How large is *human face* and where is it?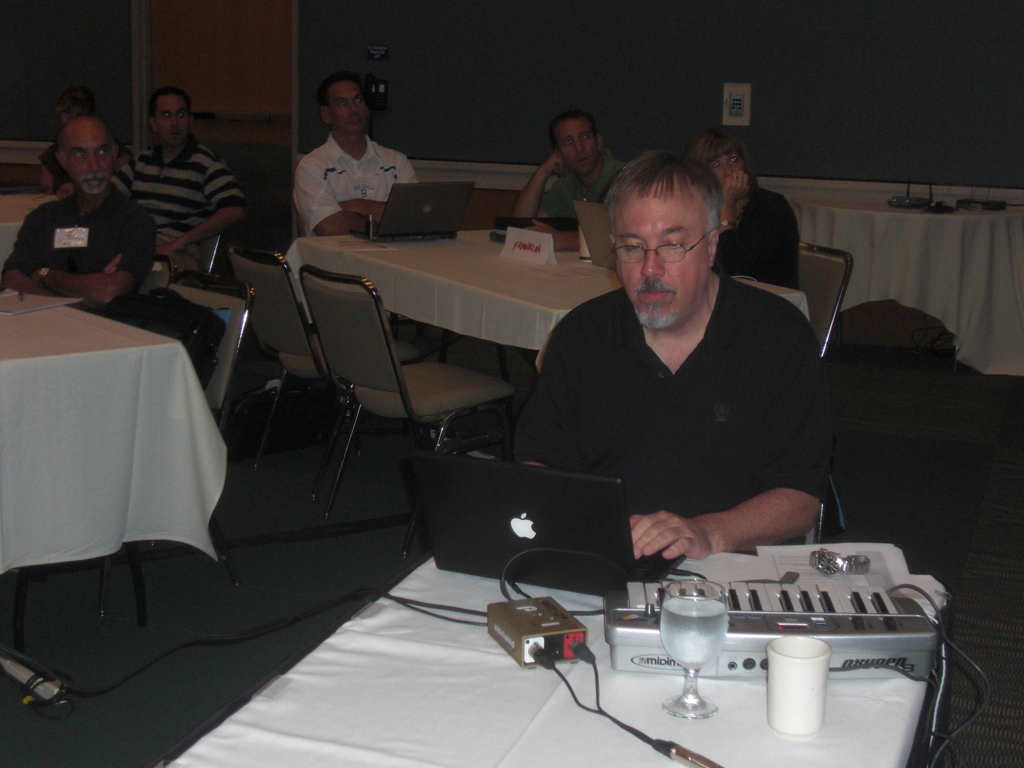
Bounding box: (left=557, top=113, right=596, bottom=177).
